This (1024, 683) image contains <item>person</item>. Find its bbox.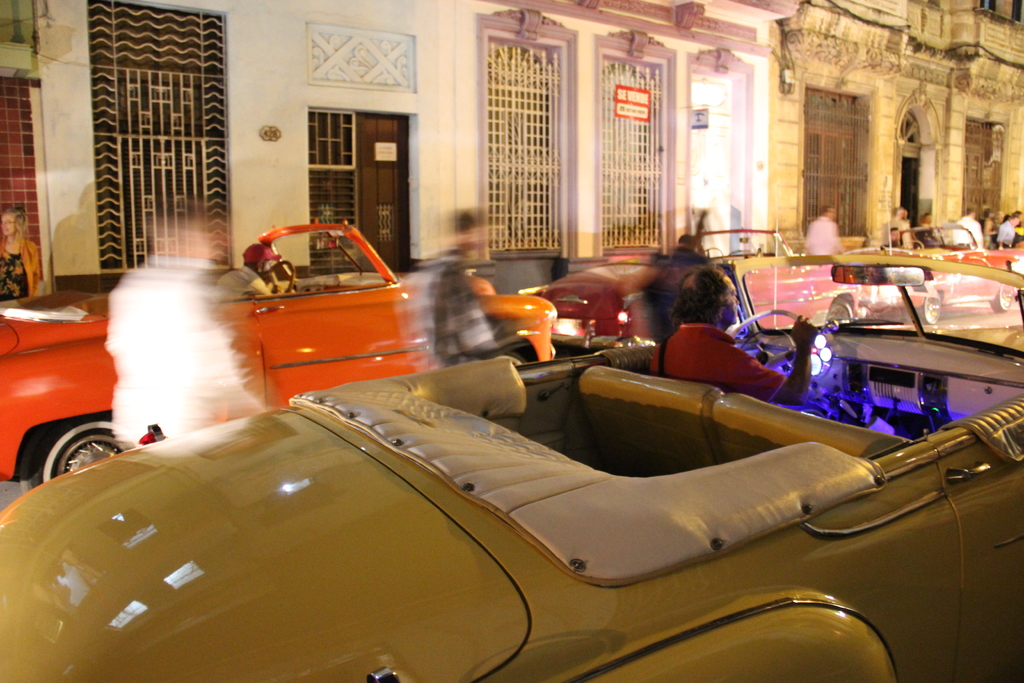
x1=652, y1=264, x2=817, y2=406.
